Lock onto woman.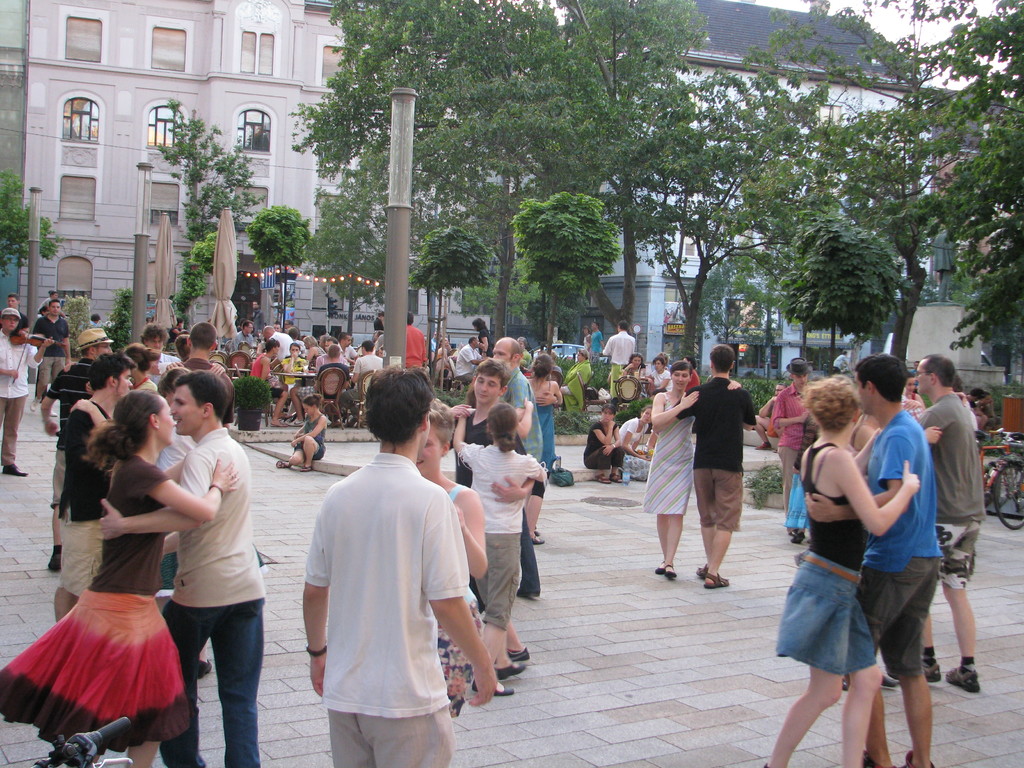
Locked: 648,349,671,397.
